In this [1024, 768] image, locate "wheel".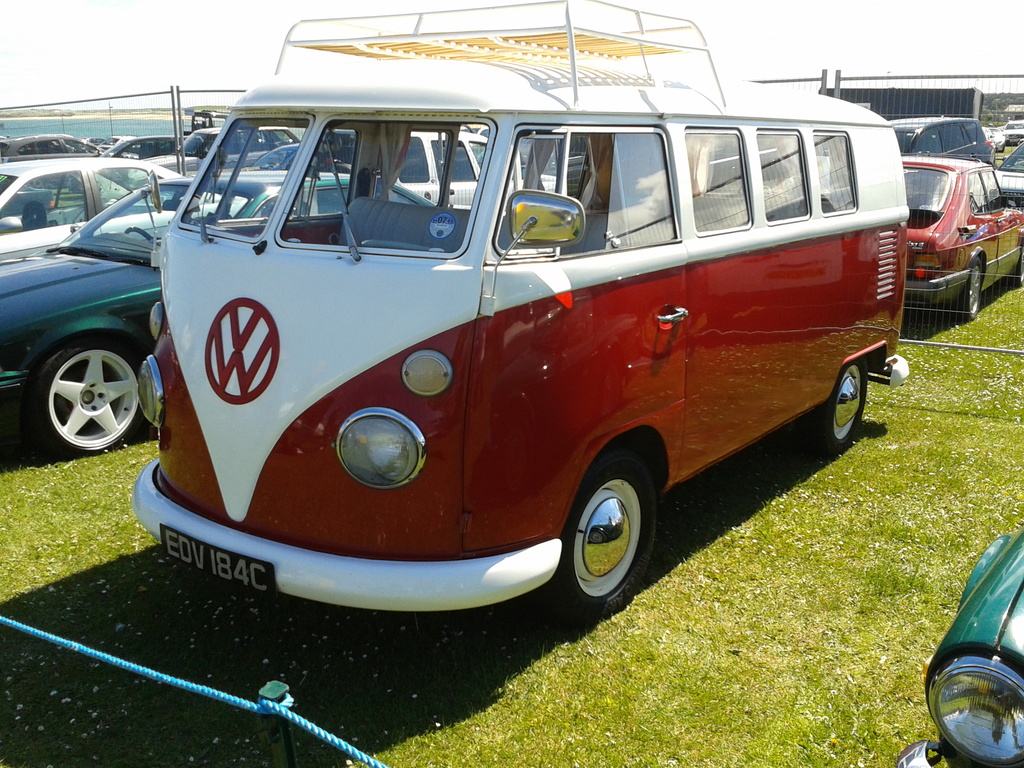
Bounding box: box(550, 452, 659, 620).
